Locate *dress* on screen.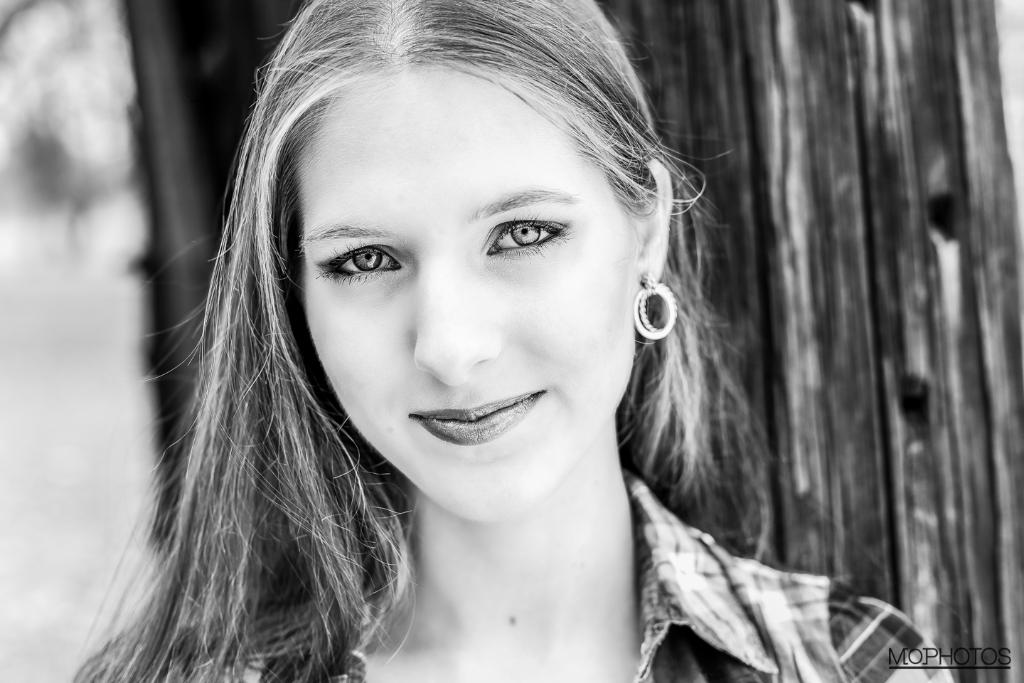
On screen at BBox(74, 459, 953, 682).
